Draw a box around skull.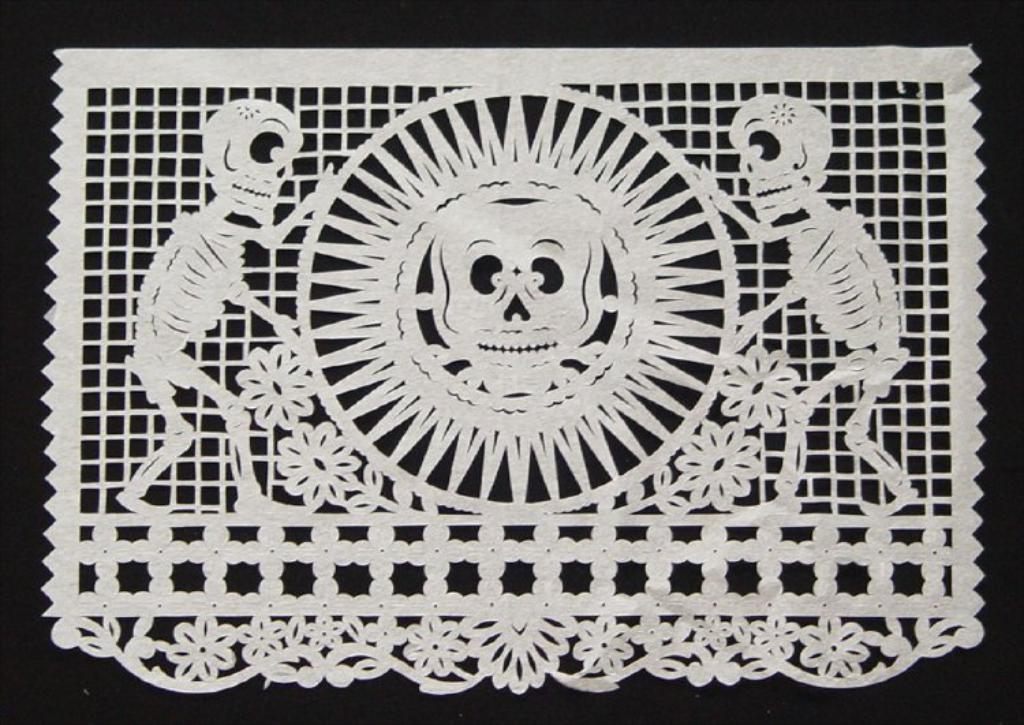
l=198, t=101, r=304, b=227.
